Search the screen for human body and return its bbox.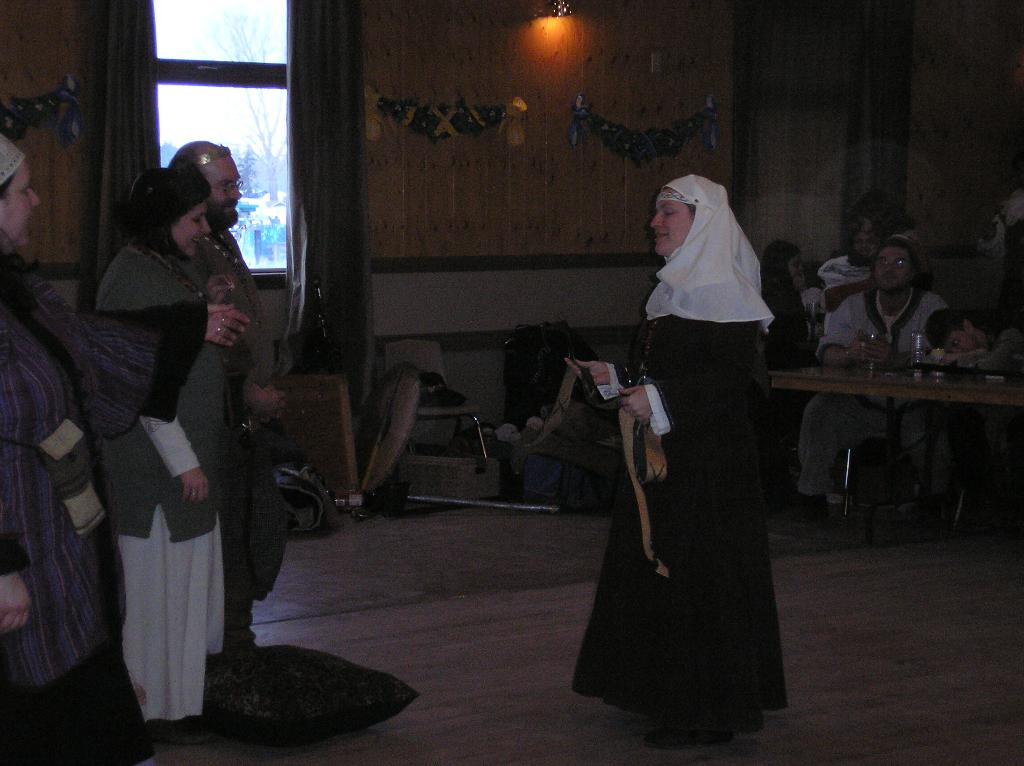
Found: bbox(0, 131, 250, 765).
